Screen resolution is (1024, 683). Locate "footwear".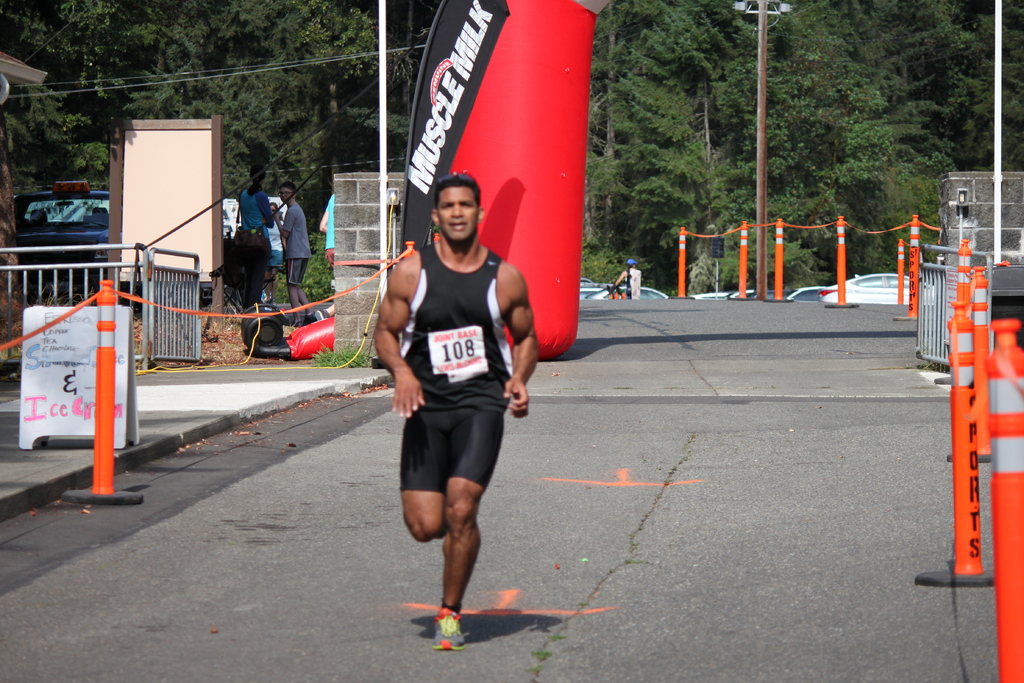
413,603,487,657.
